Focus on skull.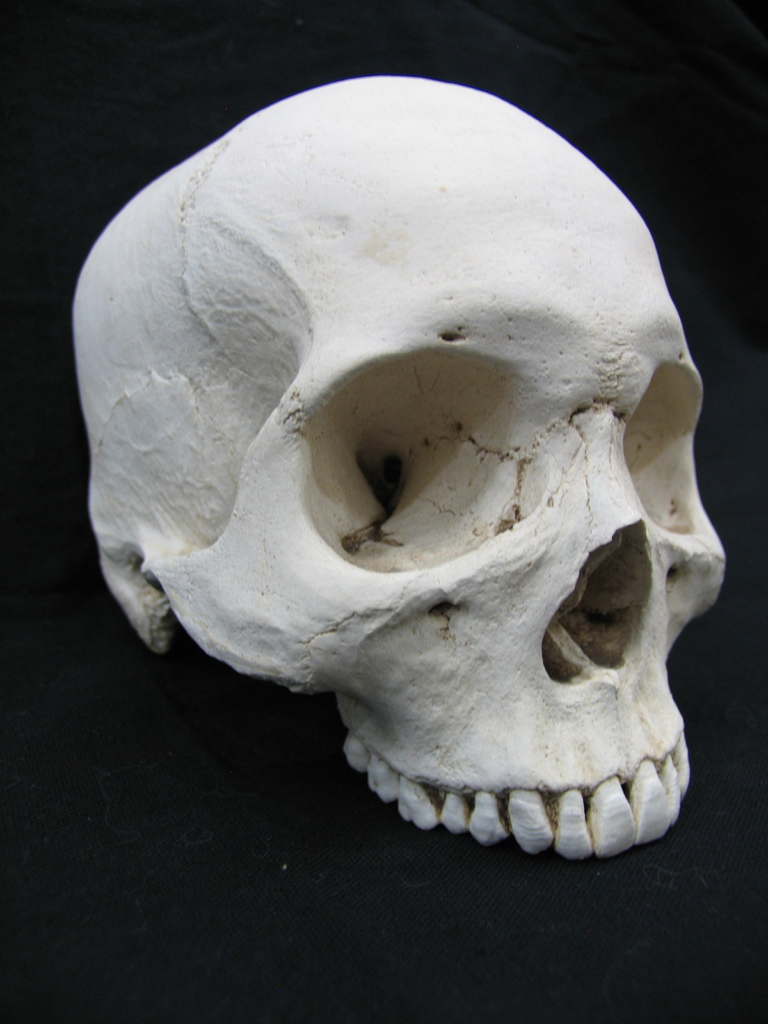
Focused at select_region(74, 72, 726, 857).
